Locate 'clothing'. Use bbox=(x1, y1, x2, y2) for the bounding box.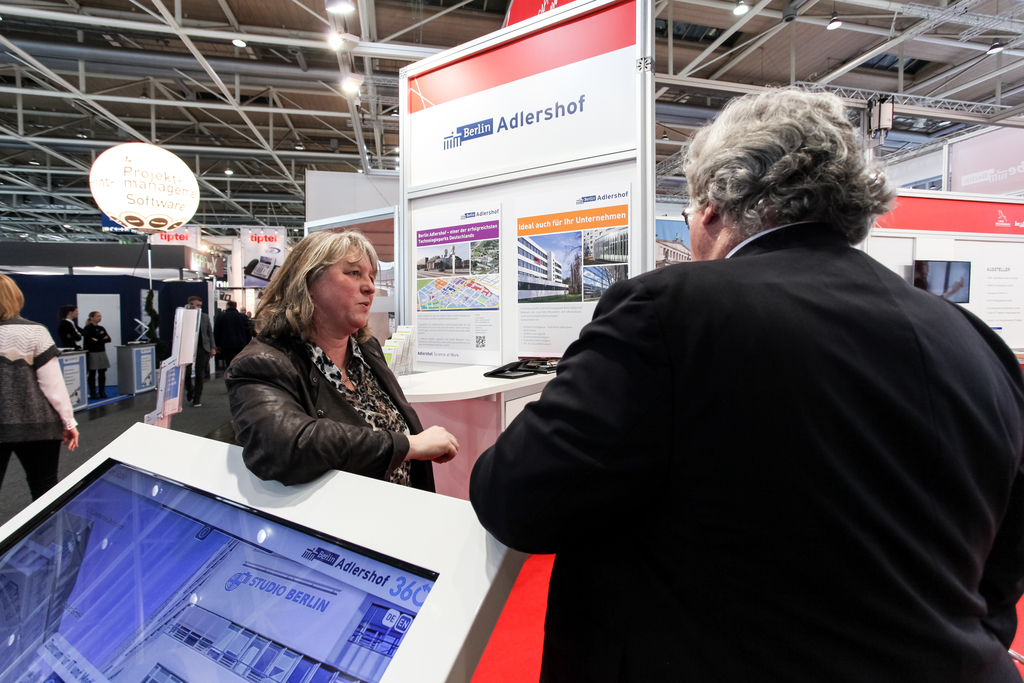
bbox=(221, 310, 435, 491).
